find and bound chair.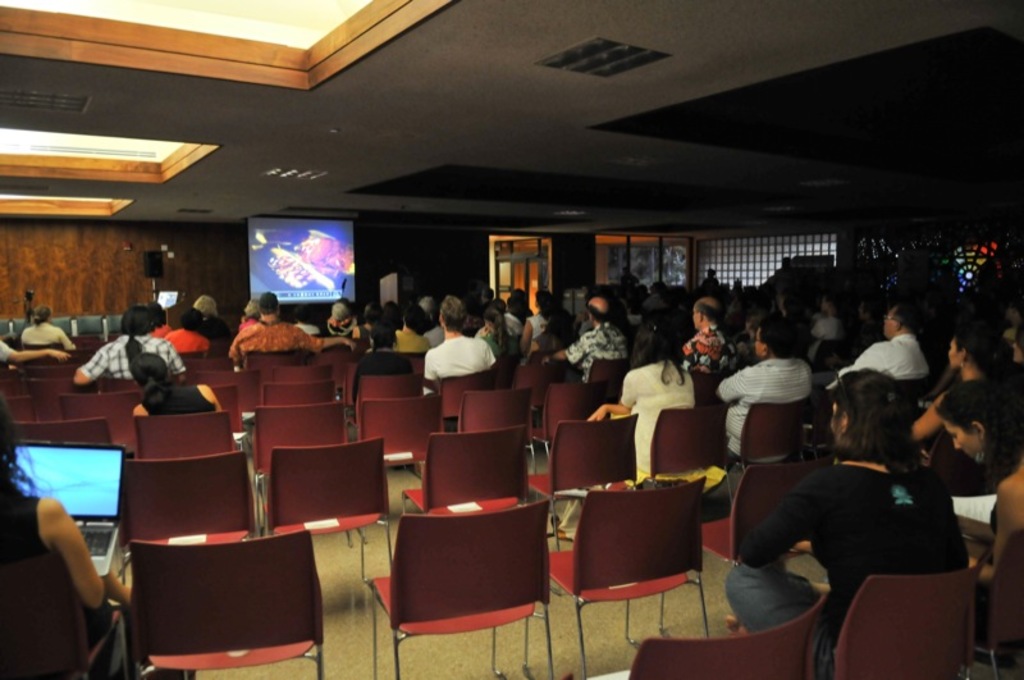
Bound: 531,376,618,467.
